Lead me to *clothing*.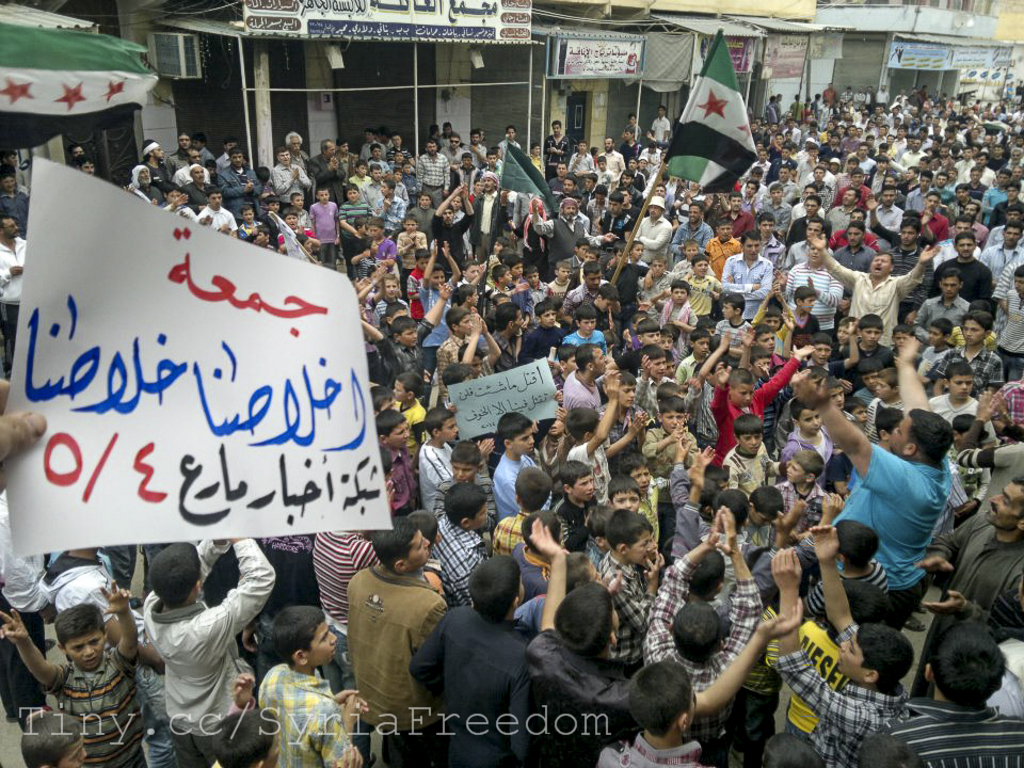
Lead to [x1=0, y1=236, x2=26, y2=350].
